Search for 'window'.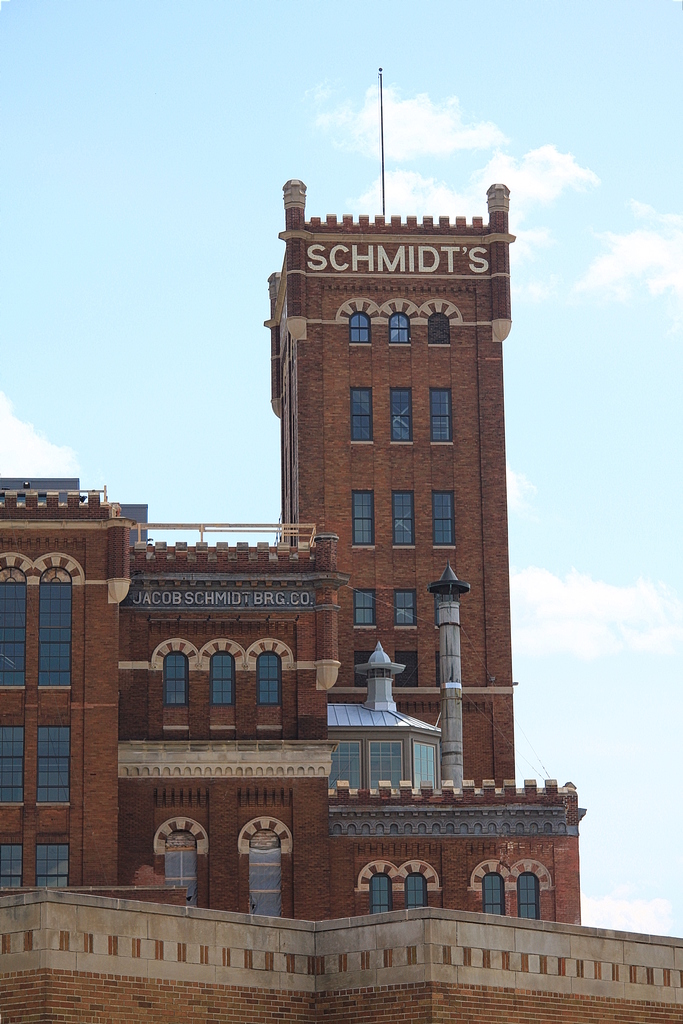
Found at [x1=351, y1=590, x2=379, y2=627].
